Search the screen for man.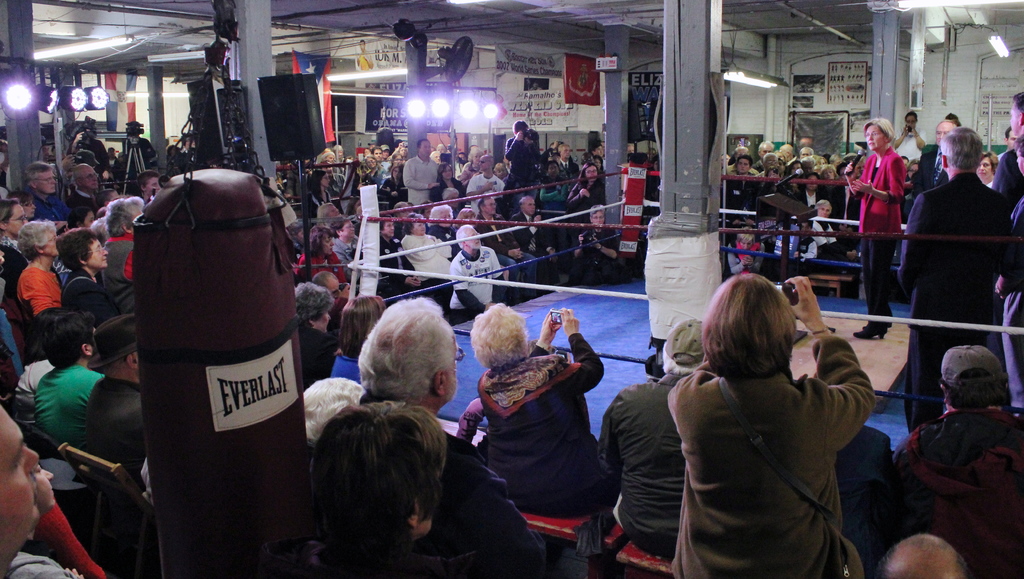
Found at bbox=[559, 144, 580, 172].
